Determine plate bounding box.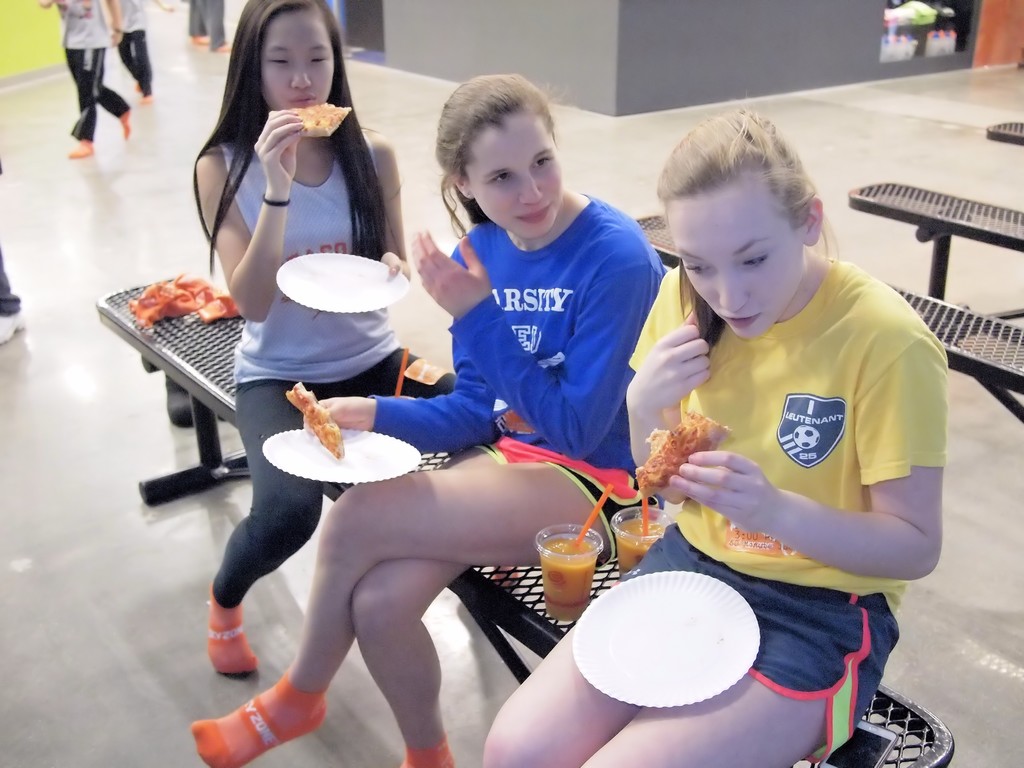
Determined: detection(574, 551, 771, 705).
